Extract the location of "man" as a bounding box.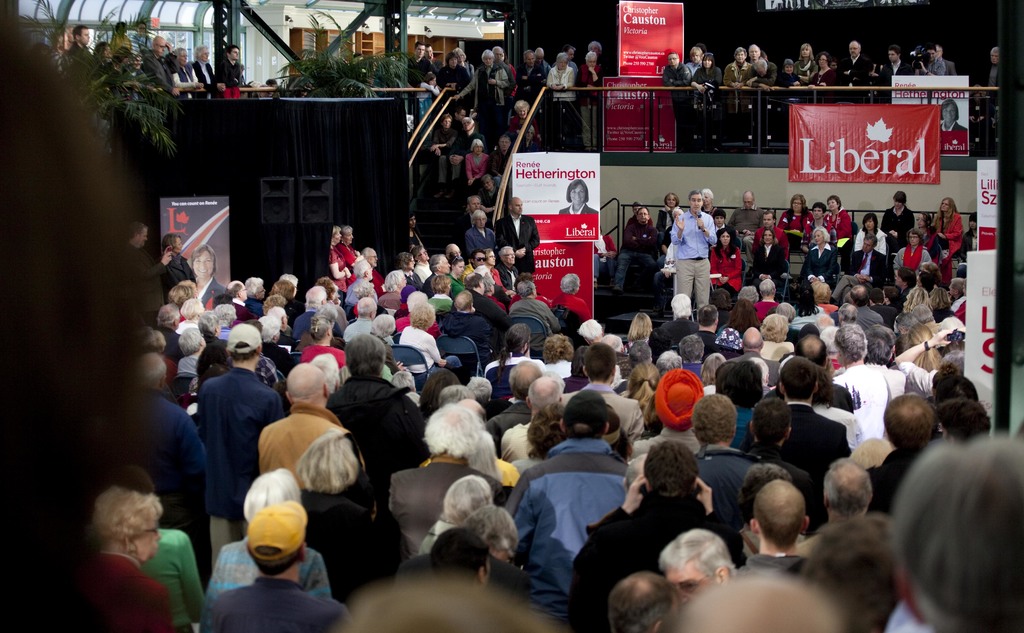
BBox(390, 404, 511, 561).
